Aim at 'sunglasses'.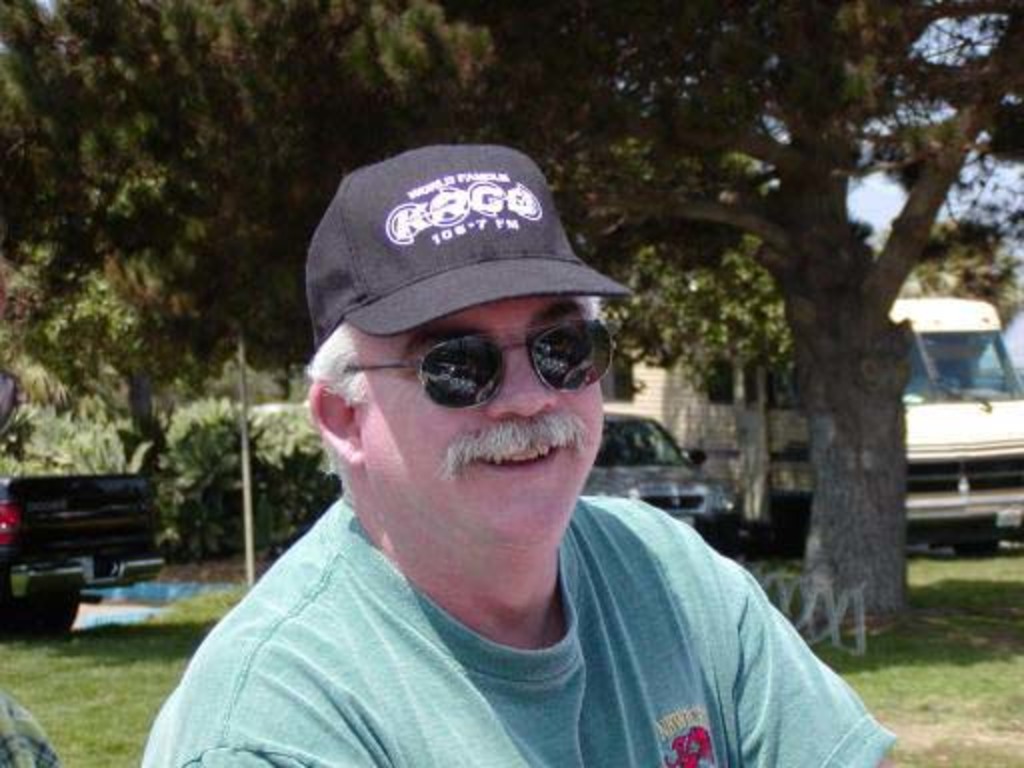
Aimed at x1=342 y1=316 x2=624 y2=408.
